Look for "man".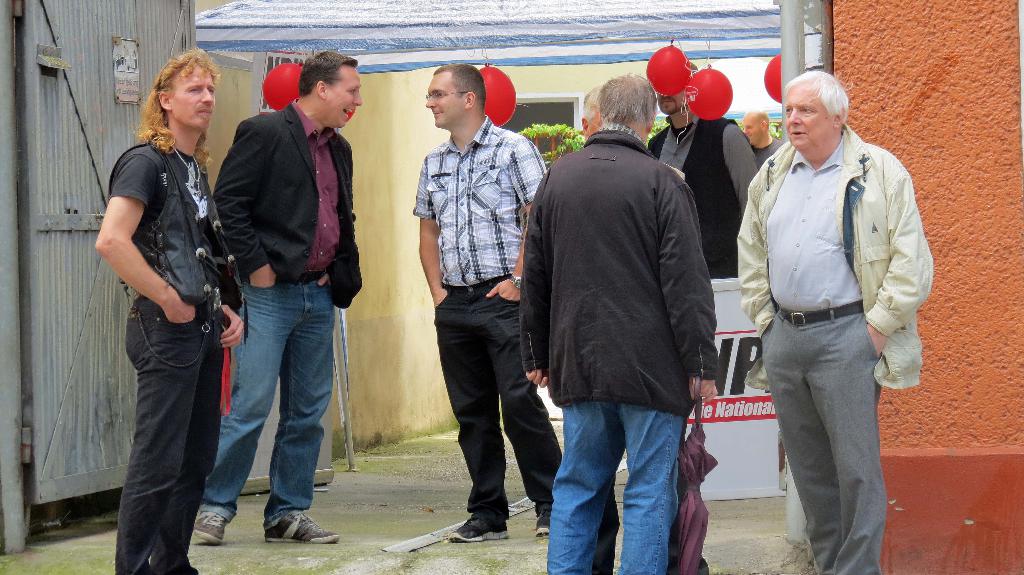
Found: crop(729, 62, 937, 574).
